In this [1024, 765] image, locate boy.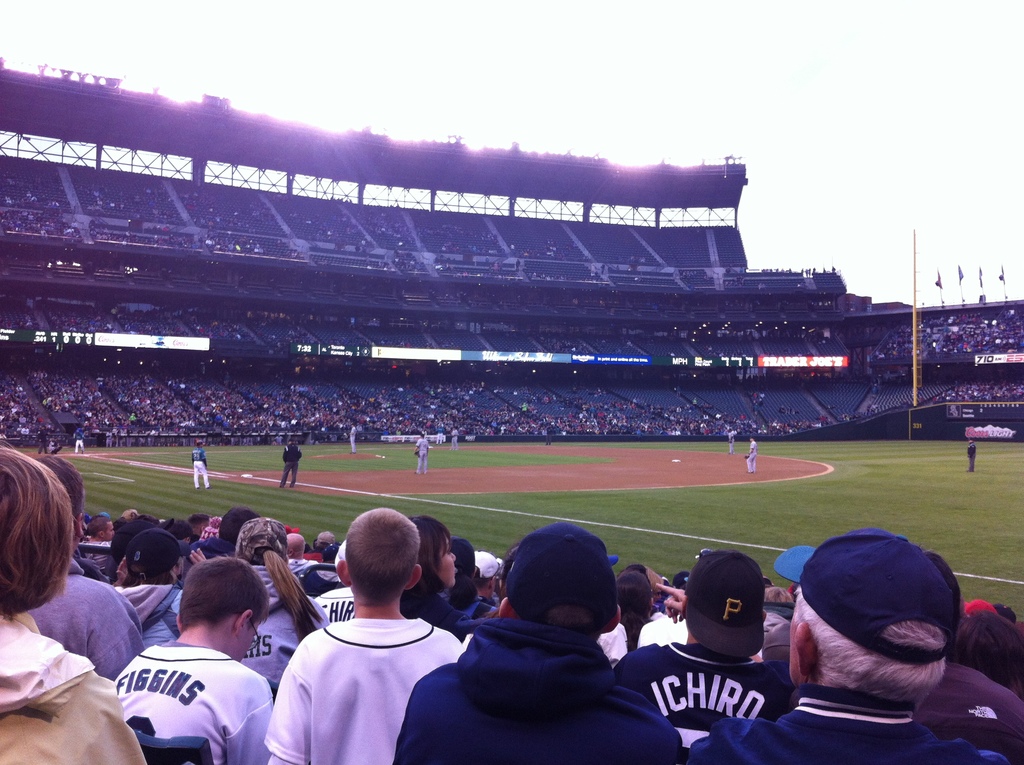
Bounding box: (left=266, top=508, right=463, bottom=764).
